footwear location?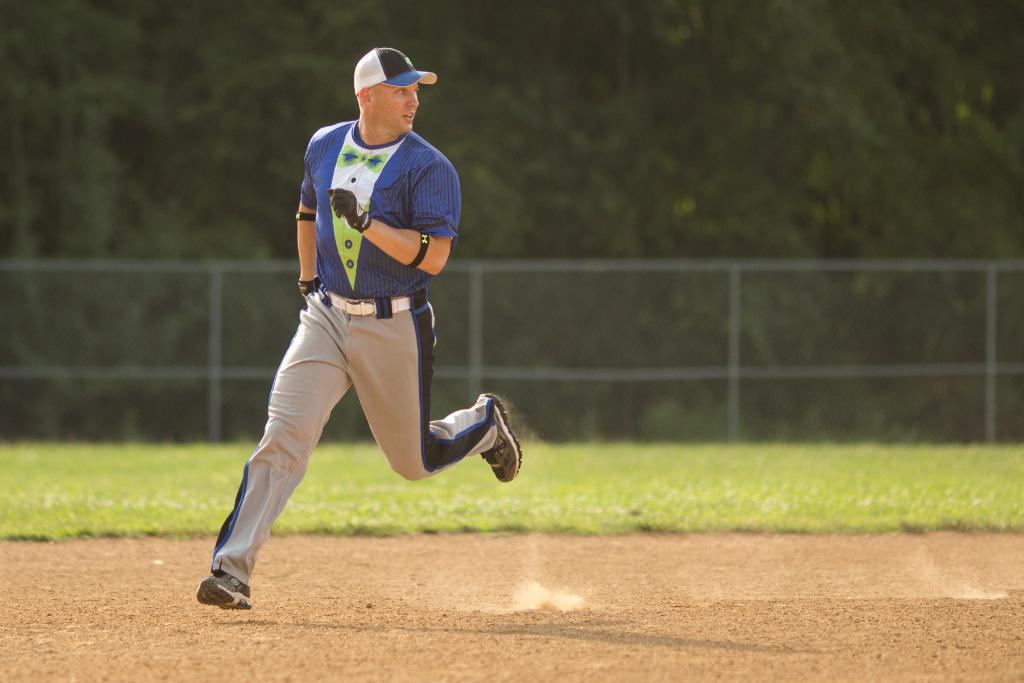
BBox(481, 392, 528, 486)
